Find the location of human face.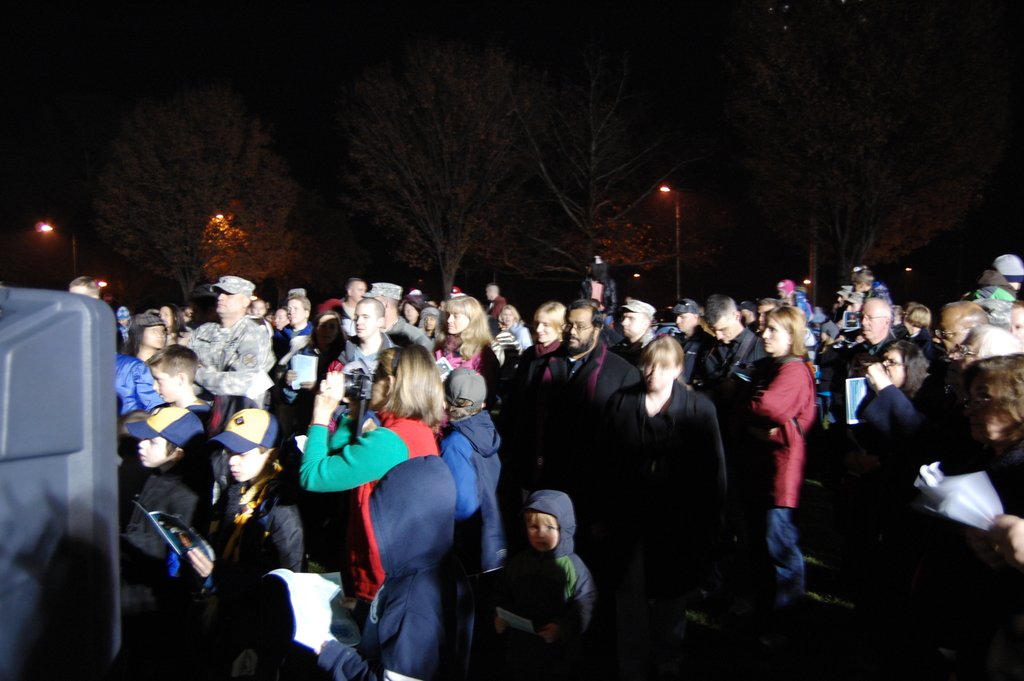
Location: <bbox>904, 313, 911, 338</bbox>.
